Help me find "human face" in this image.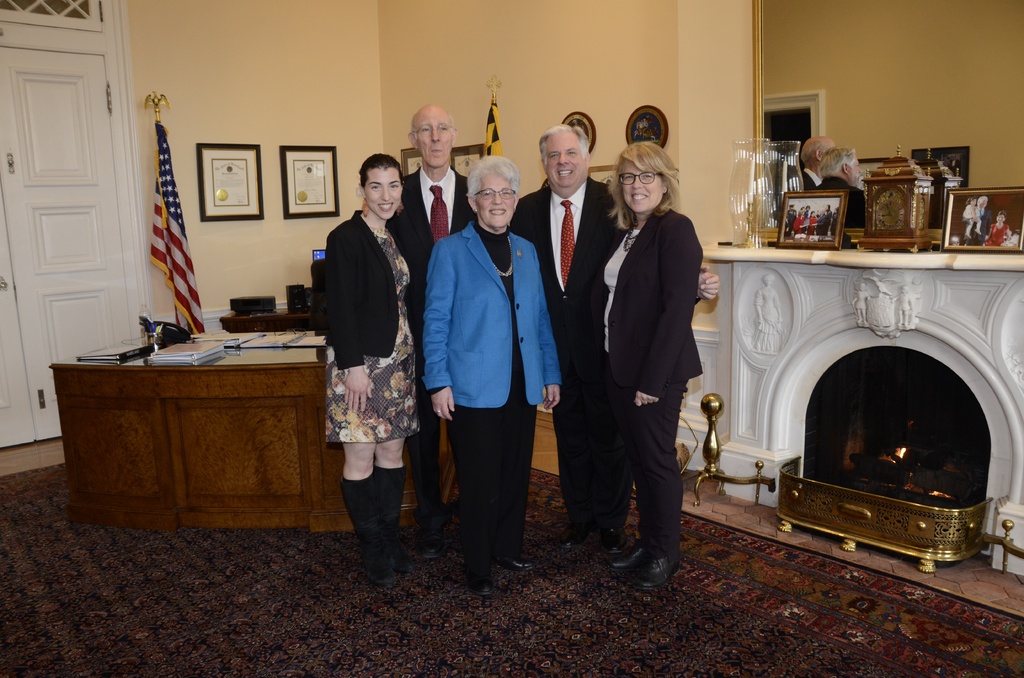
Found it: select_region(623, 163, 671, 212).
